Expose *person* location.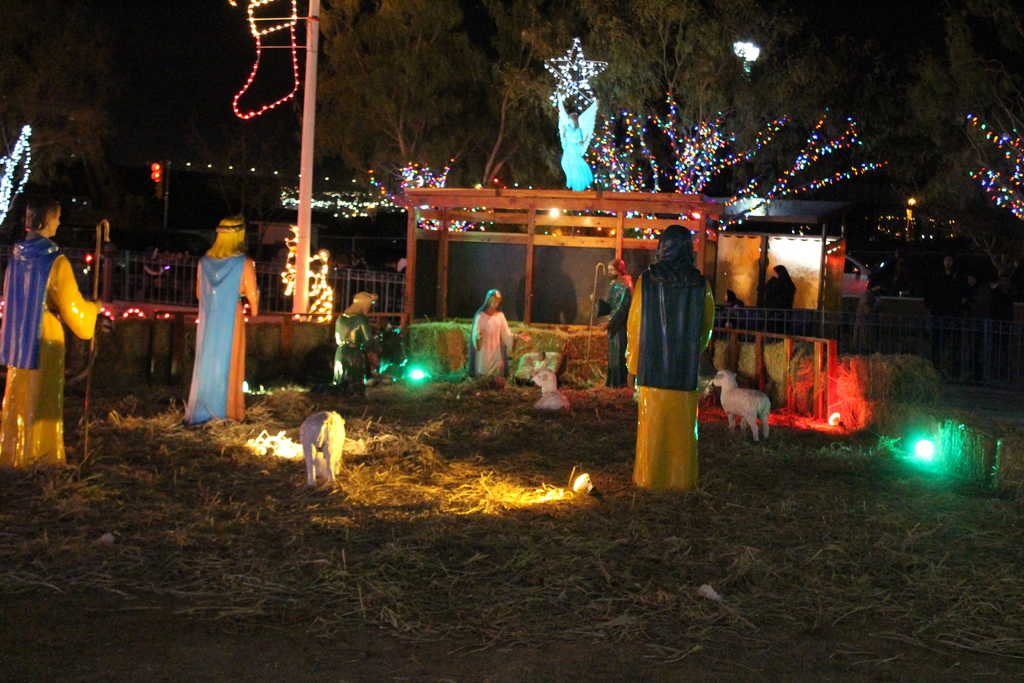
Exposed at 622:225:716:479.
